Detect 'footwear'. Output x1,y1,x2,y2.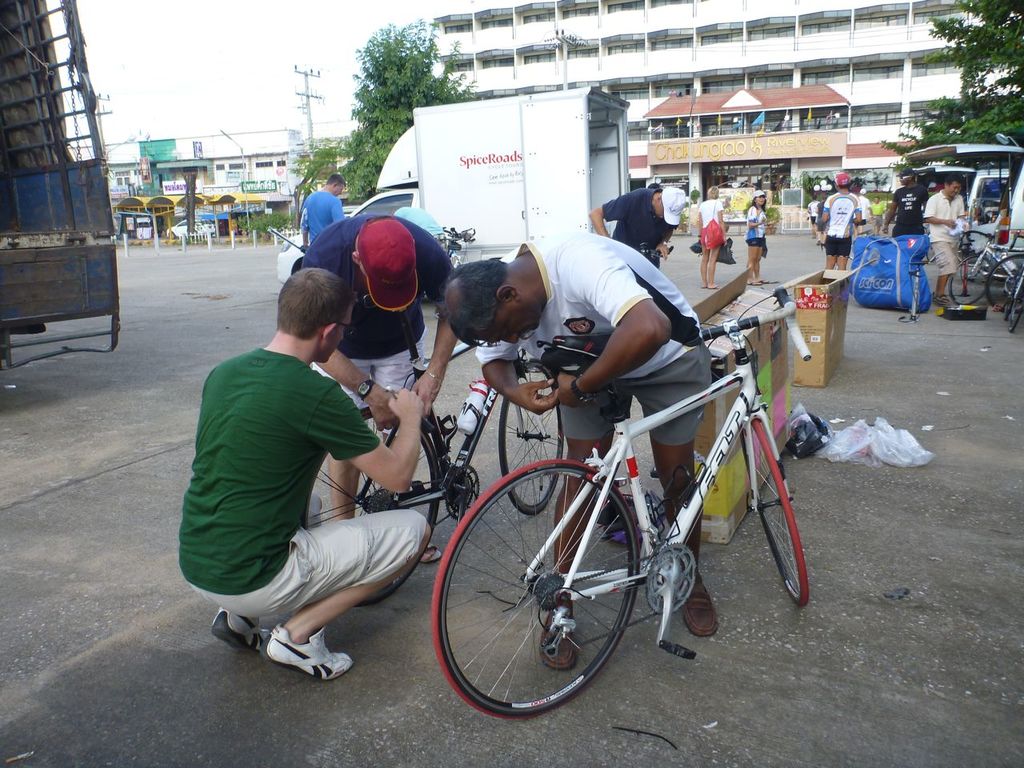
212,606,262,650.
